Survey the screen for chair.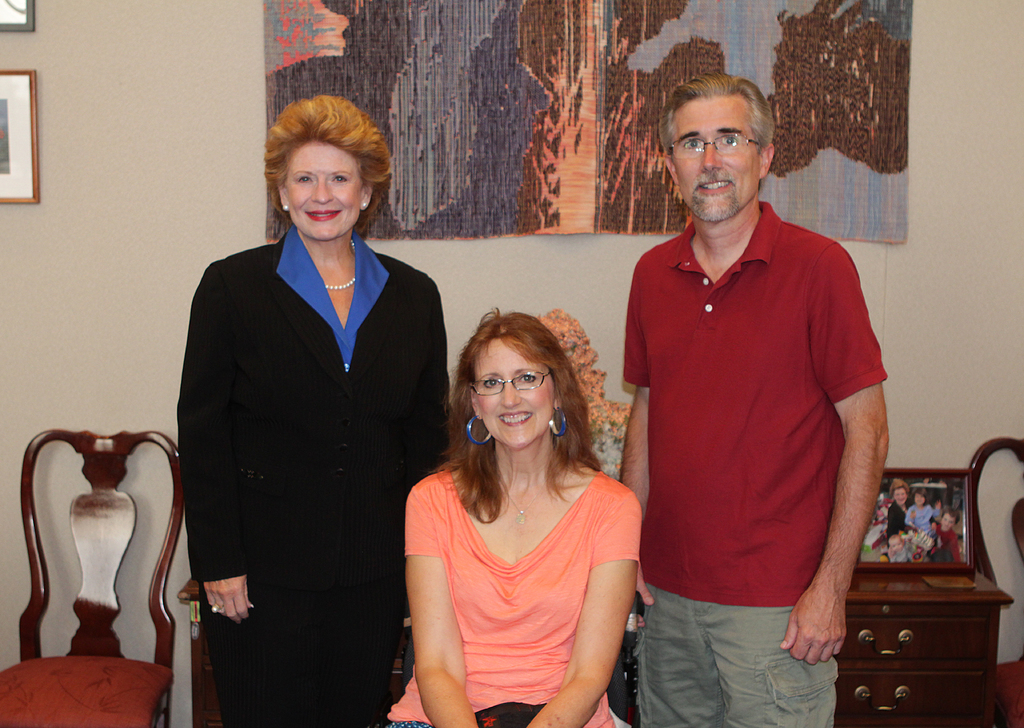
Survey found: box(388, 598, 642, 724).
